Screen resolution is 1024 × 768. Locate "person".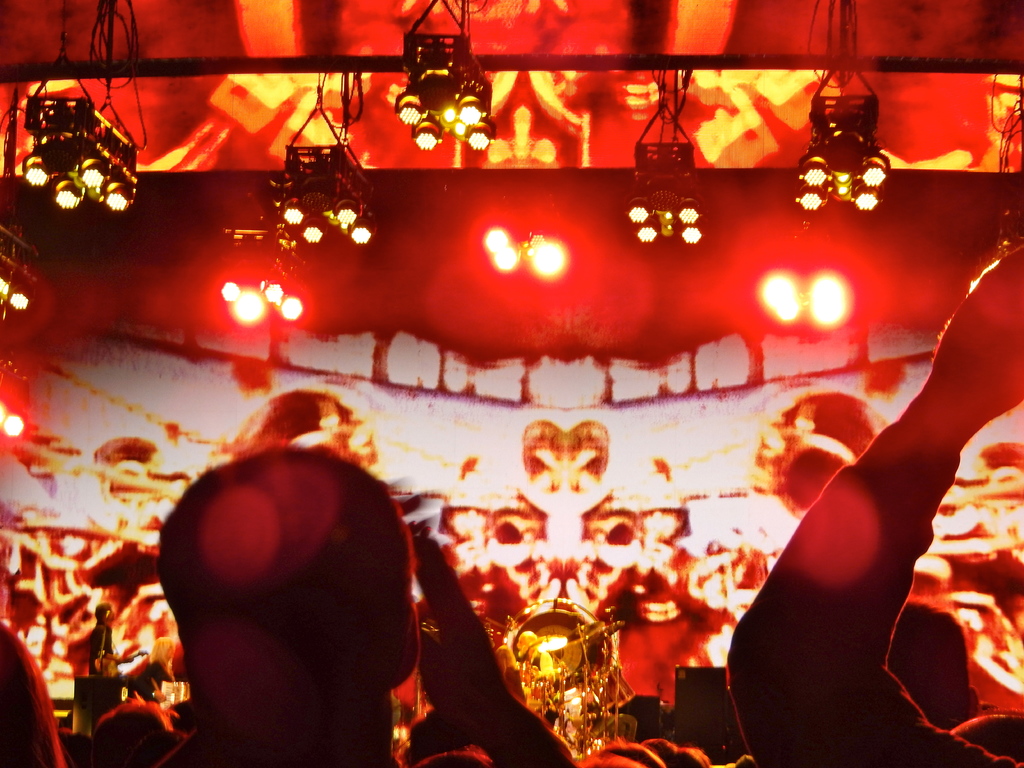
0, 620, 66, 767.
